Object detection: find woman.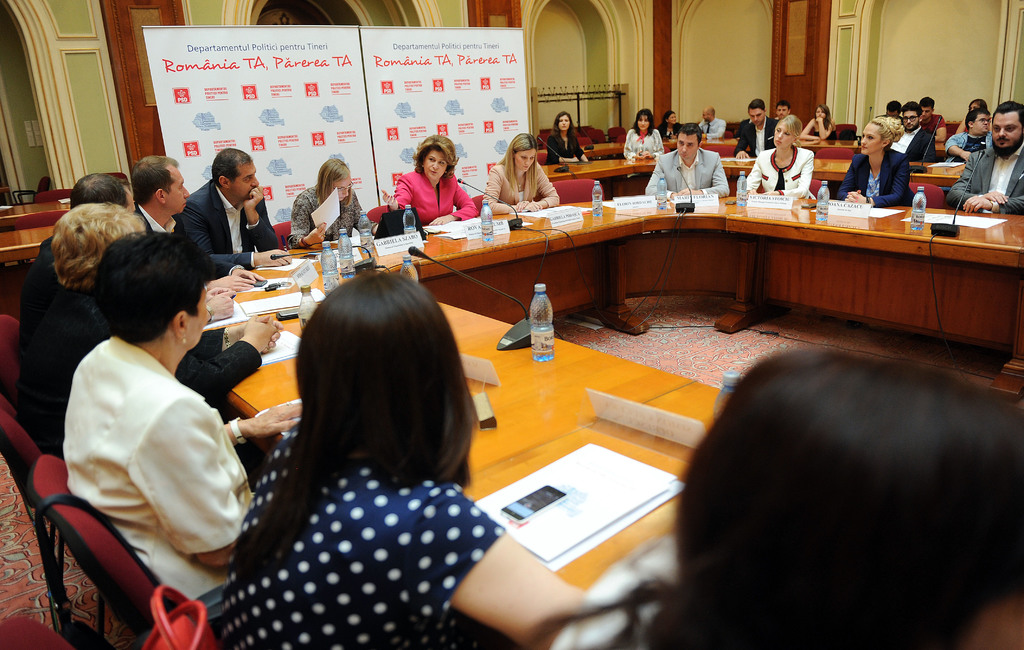
(left=380, top=133, right=476, bottom=225).
